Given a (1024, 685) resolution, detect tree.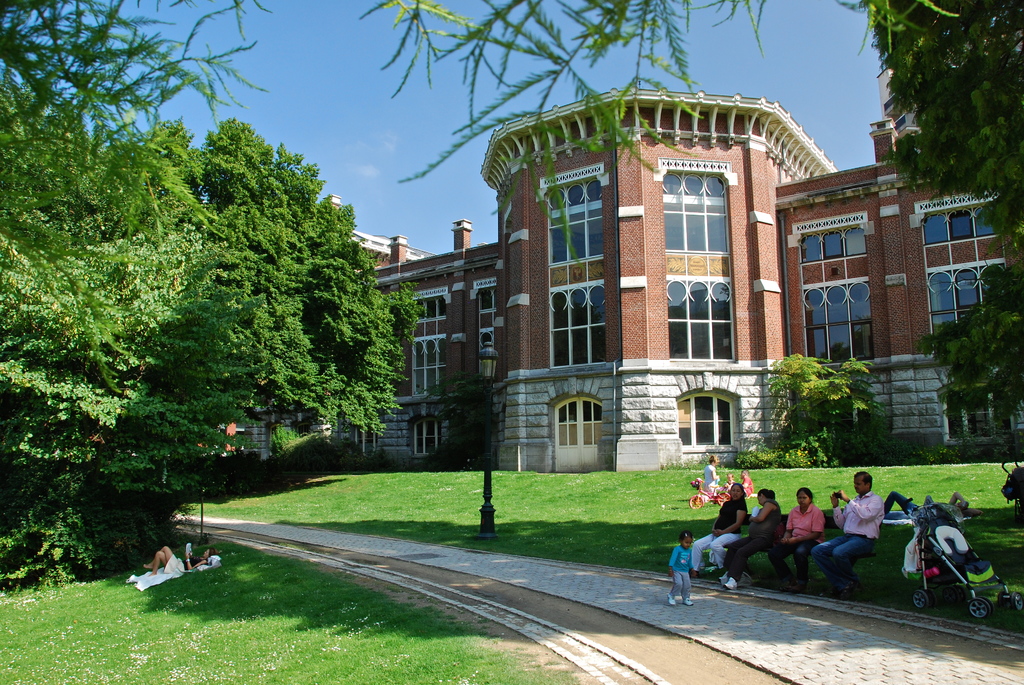
(0, 0, 970, 262).
